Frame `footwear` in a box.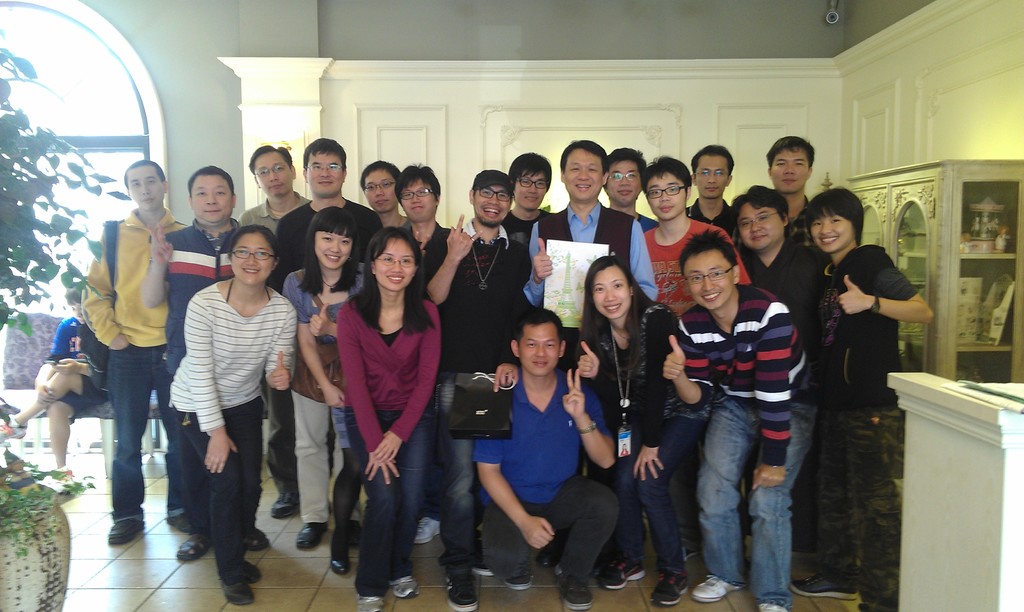
box(54, 469, 80, 485).
